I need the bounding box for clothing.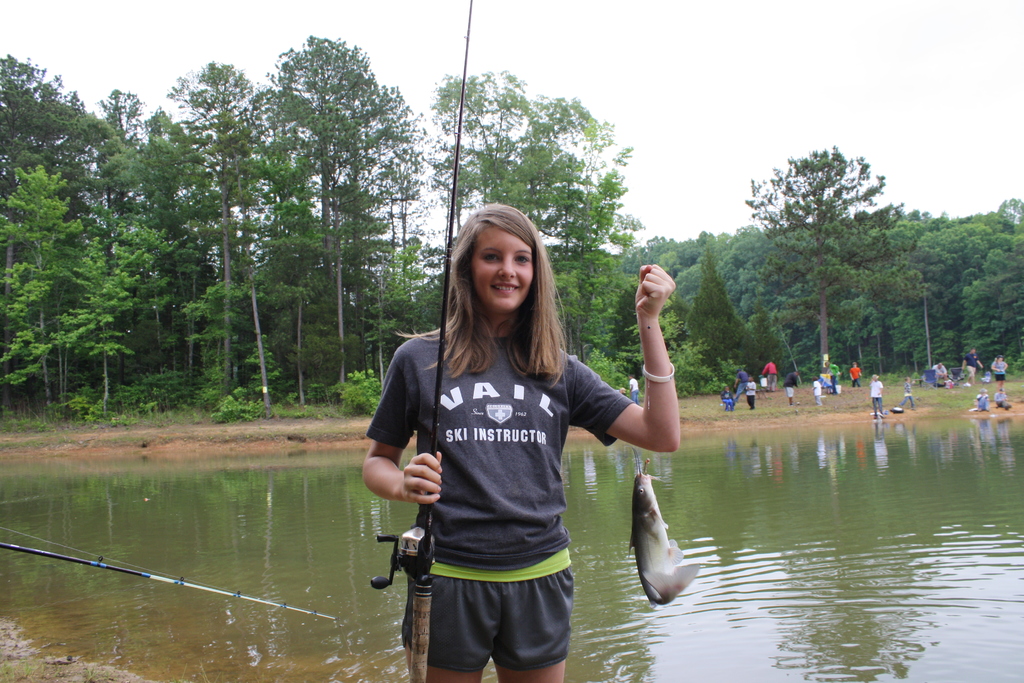
Here it is: [827, 362, 842, 392].
